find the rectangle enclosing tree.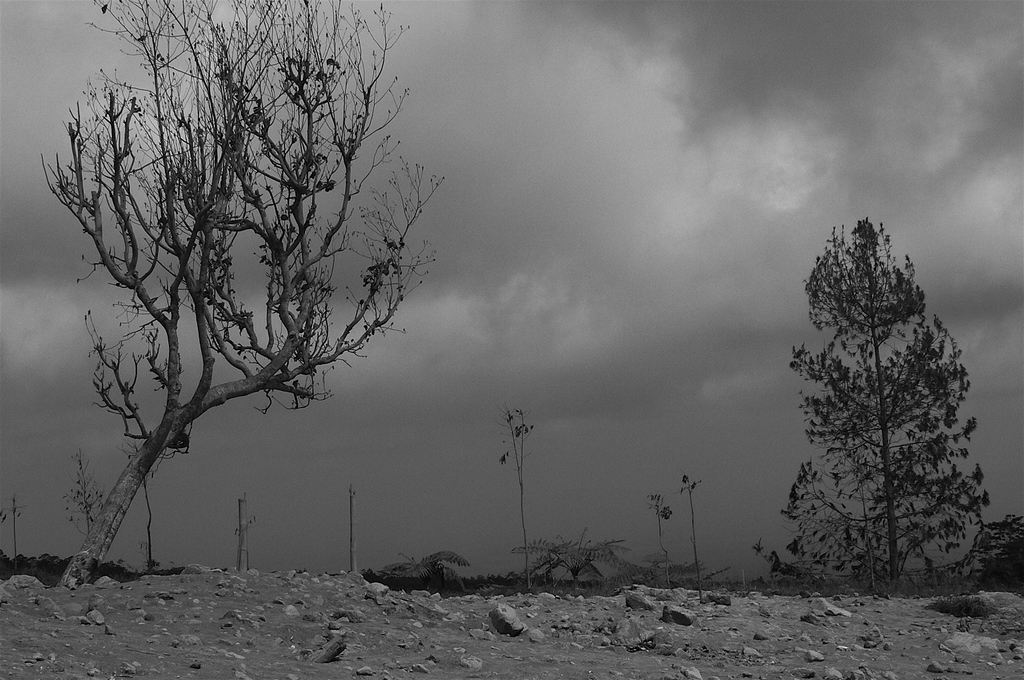
crop(499, 404, 536, 594).
